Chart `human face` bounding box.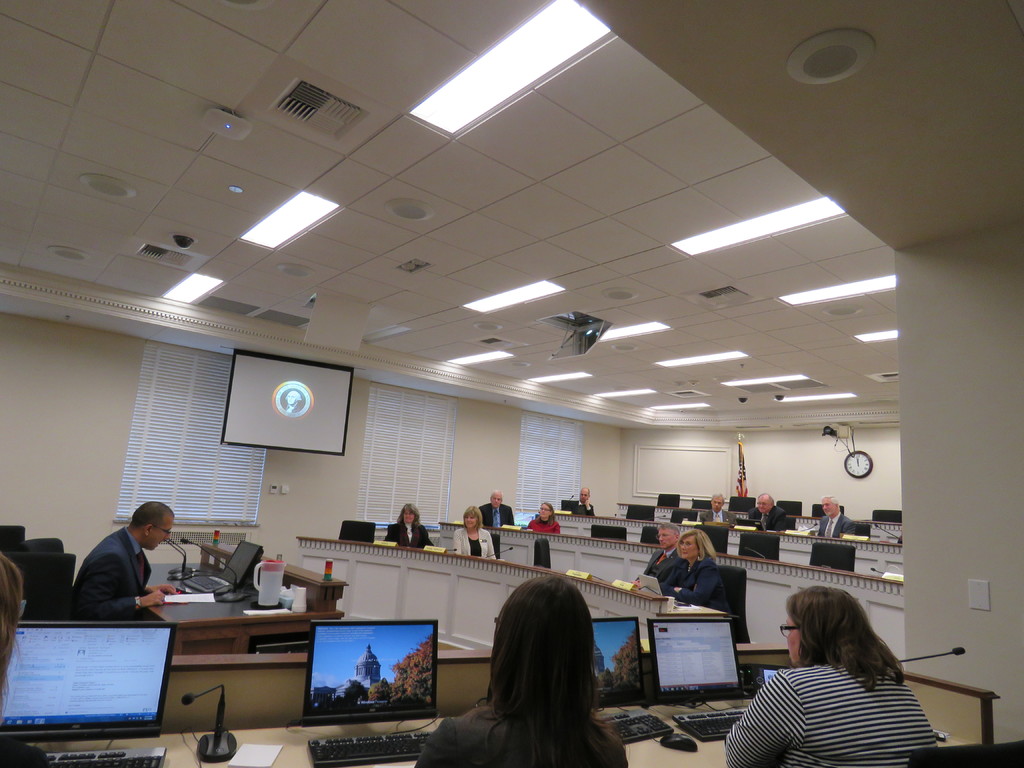
Charted: Rect(536, 503, 552, 518).
